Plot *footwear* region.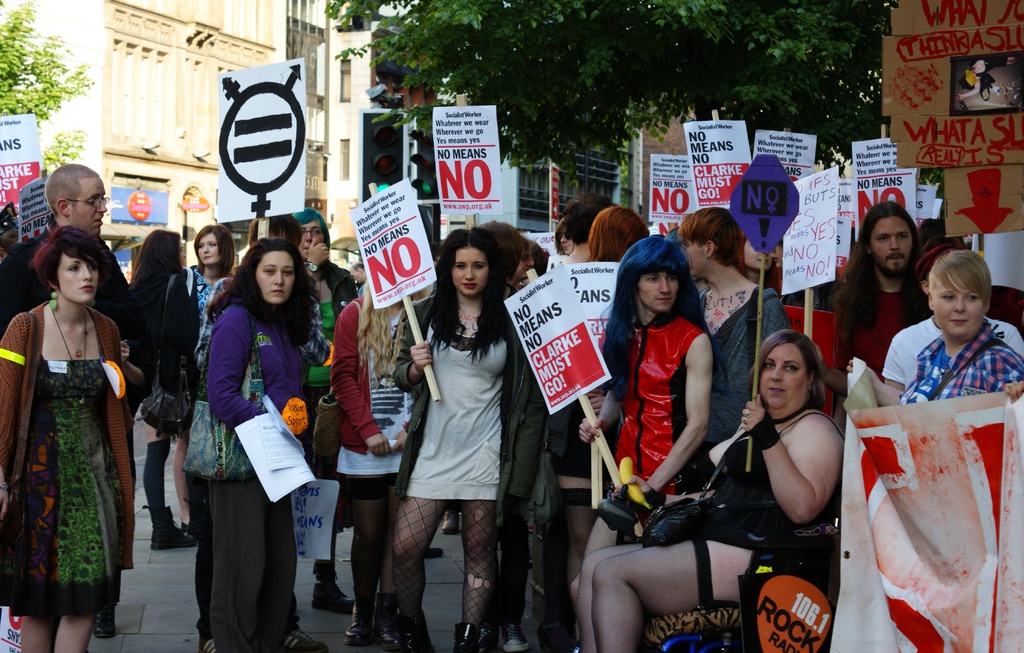
Plotted at [left=456, top=623, right=481, bottom=652].
